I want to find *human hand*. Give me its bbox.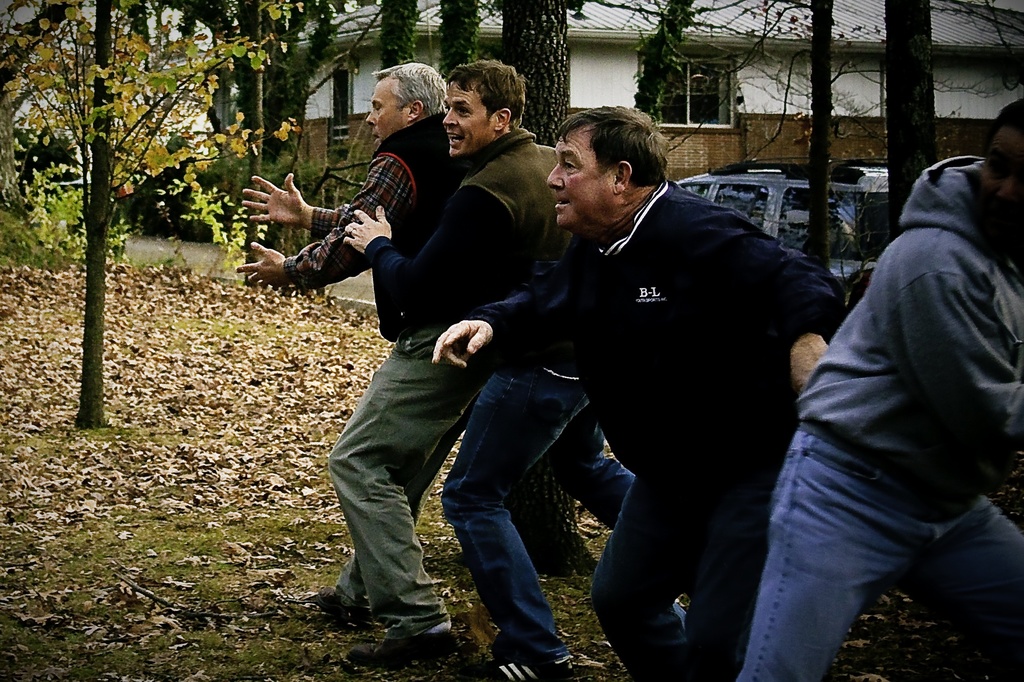
{"left": 789, "top": 331, "right": 827, "bottom": 389}.
